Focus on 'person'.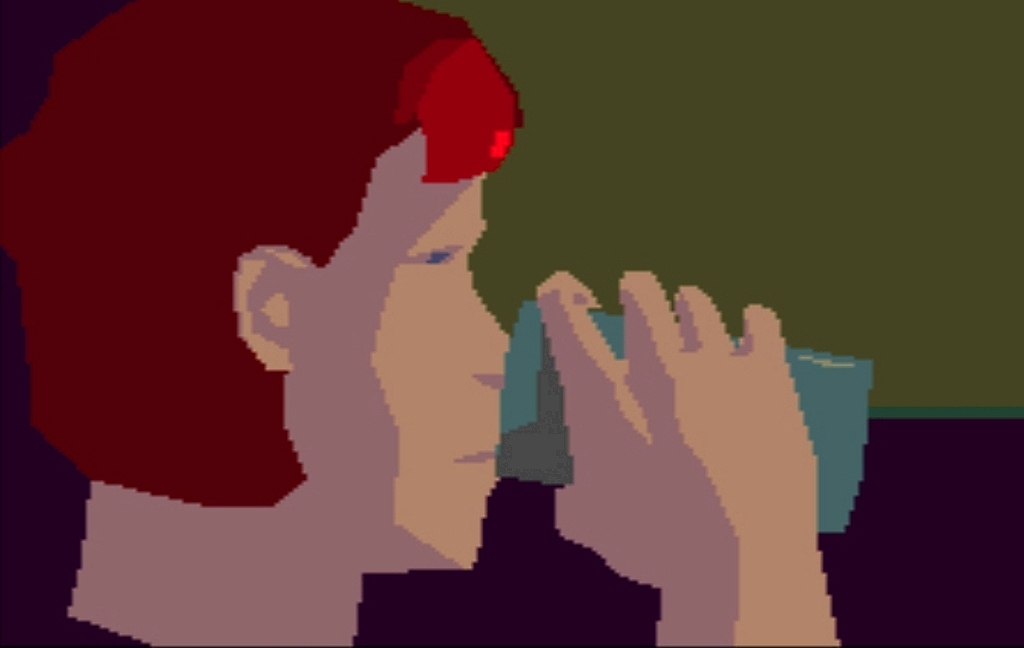
Focused at <region>0, 34, 664, 596</region>.
